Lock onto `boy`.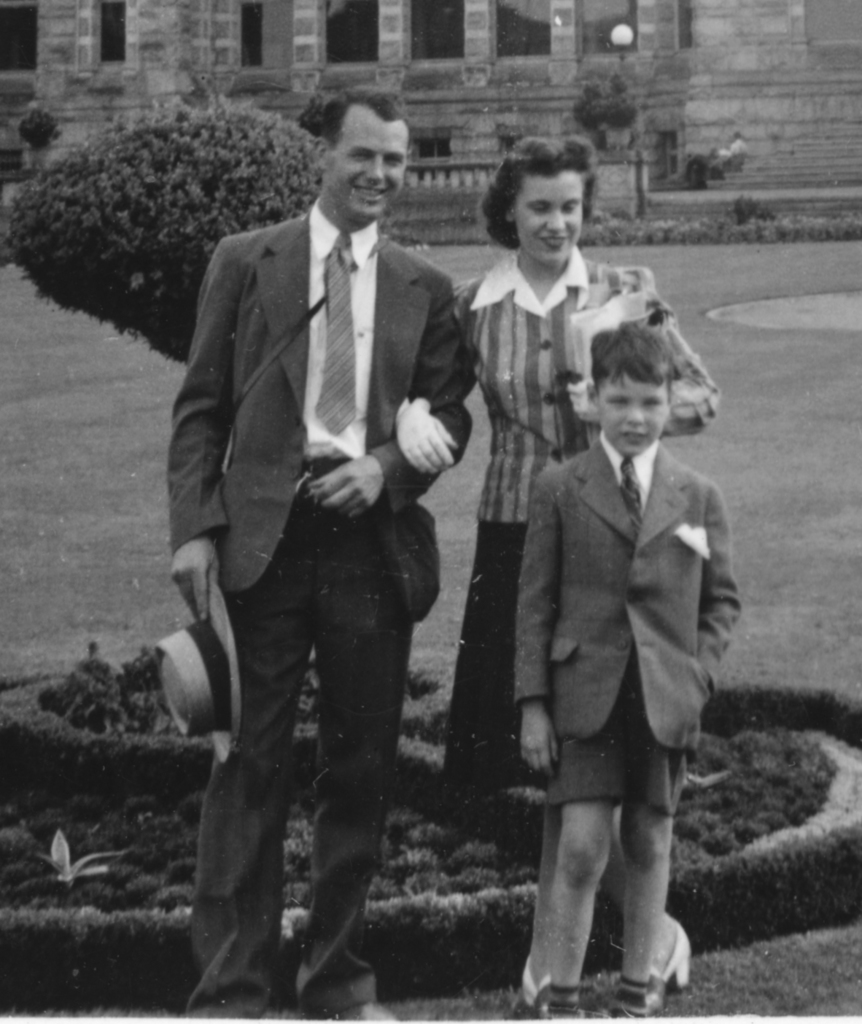
Locked: {"x1": 509, "y1": 324, "x2": 739, "y2": 1022}.
